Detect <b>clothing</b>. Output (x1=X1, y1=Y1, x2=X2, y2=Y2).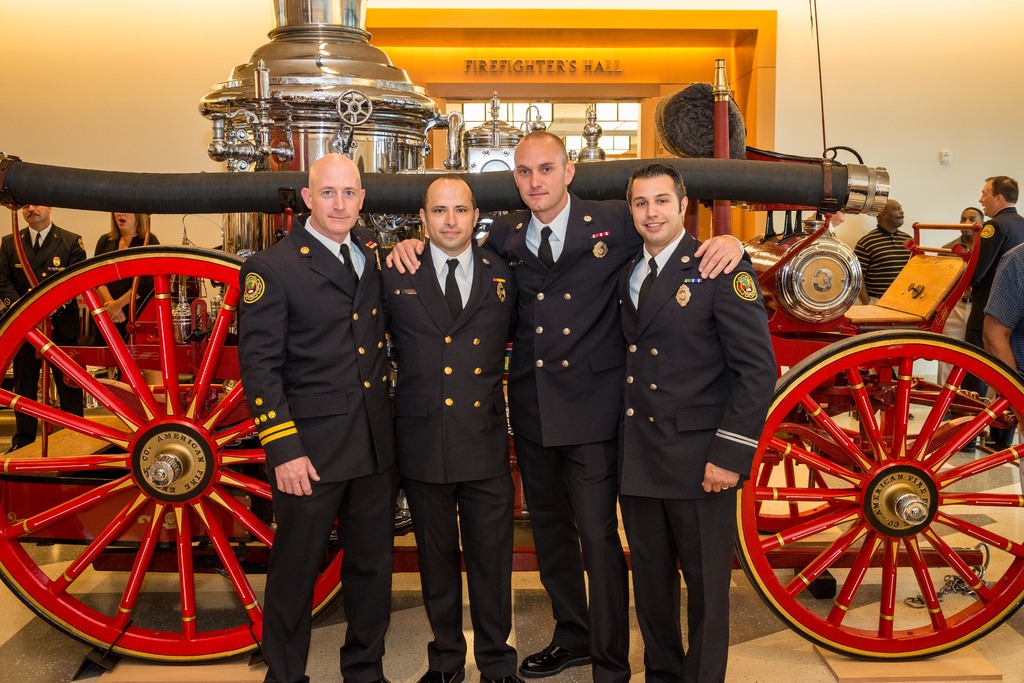
(x1=0, y1=218, x2=88, y2=448).
